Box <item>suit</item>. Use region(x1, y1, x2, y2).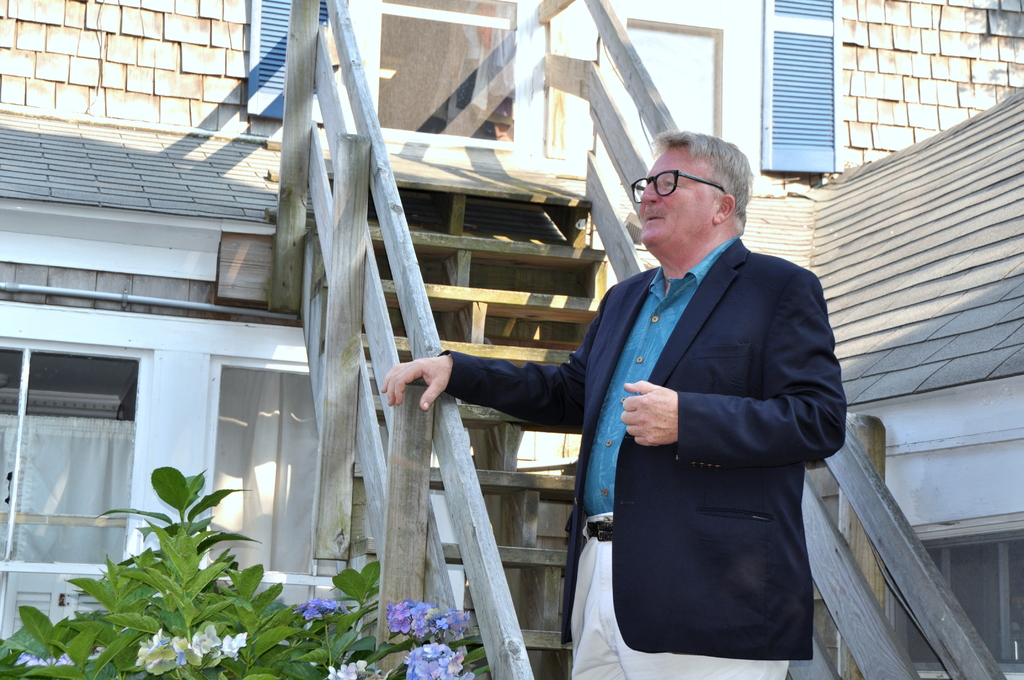
region(558, 135, 845, 679).
